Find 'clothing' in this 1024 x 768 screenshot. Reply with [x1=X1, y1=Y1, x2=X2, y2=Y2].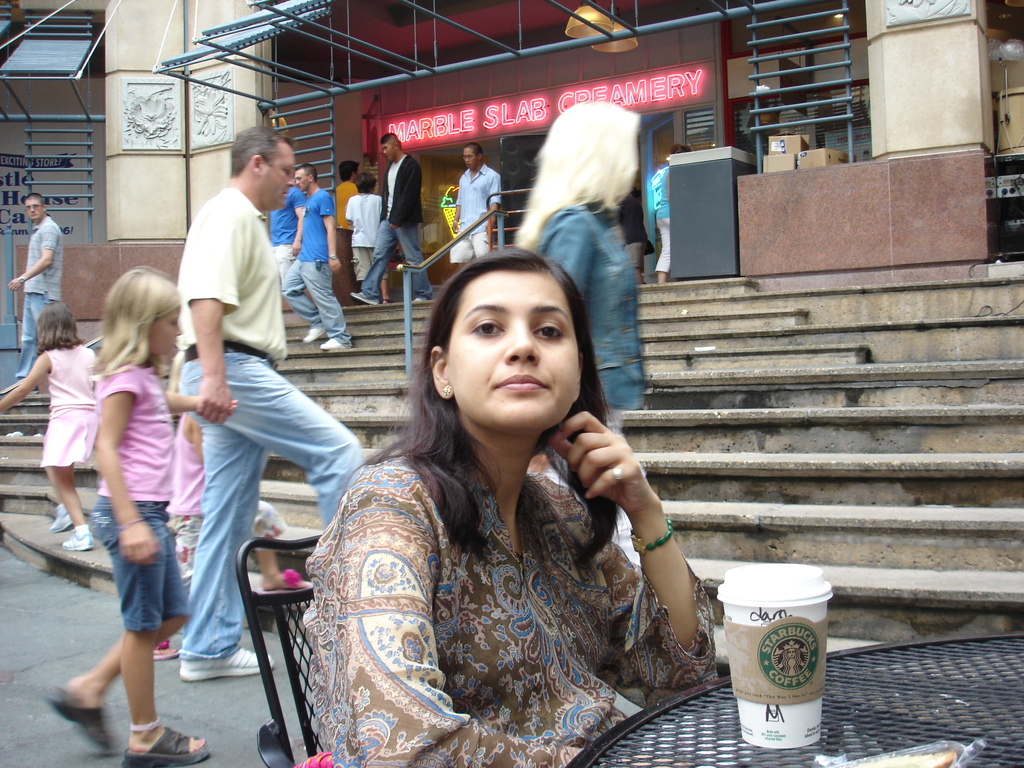
[x1=364, y1=155, x2=432, y2=298].
